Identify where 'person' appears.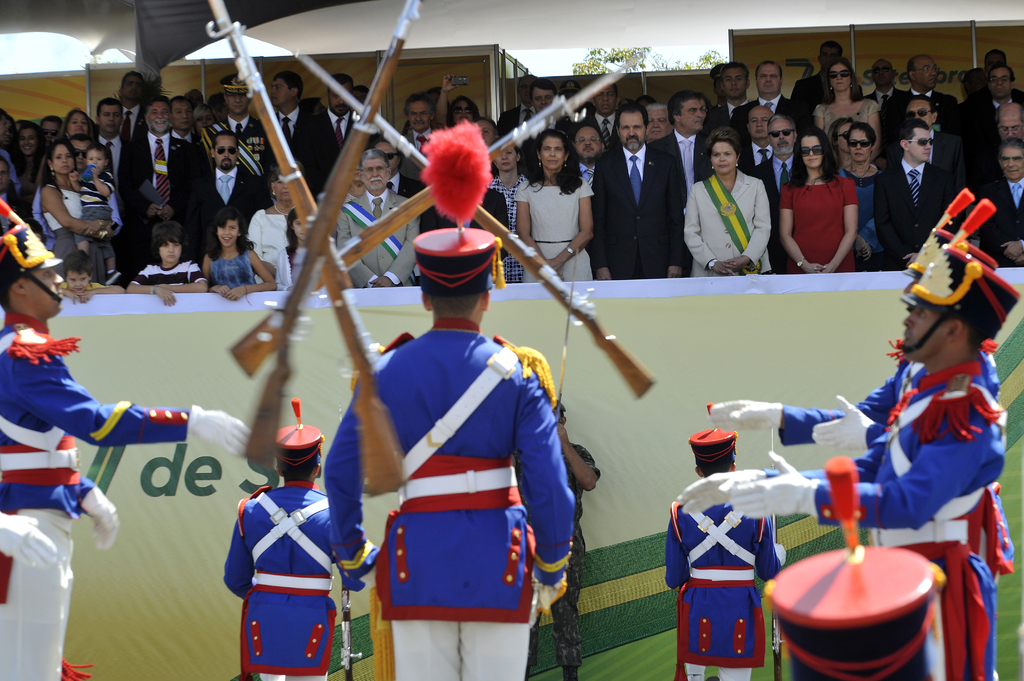
Appears at box(758, 537, 957, 680).
